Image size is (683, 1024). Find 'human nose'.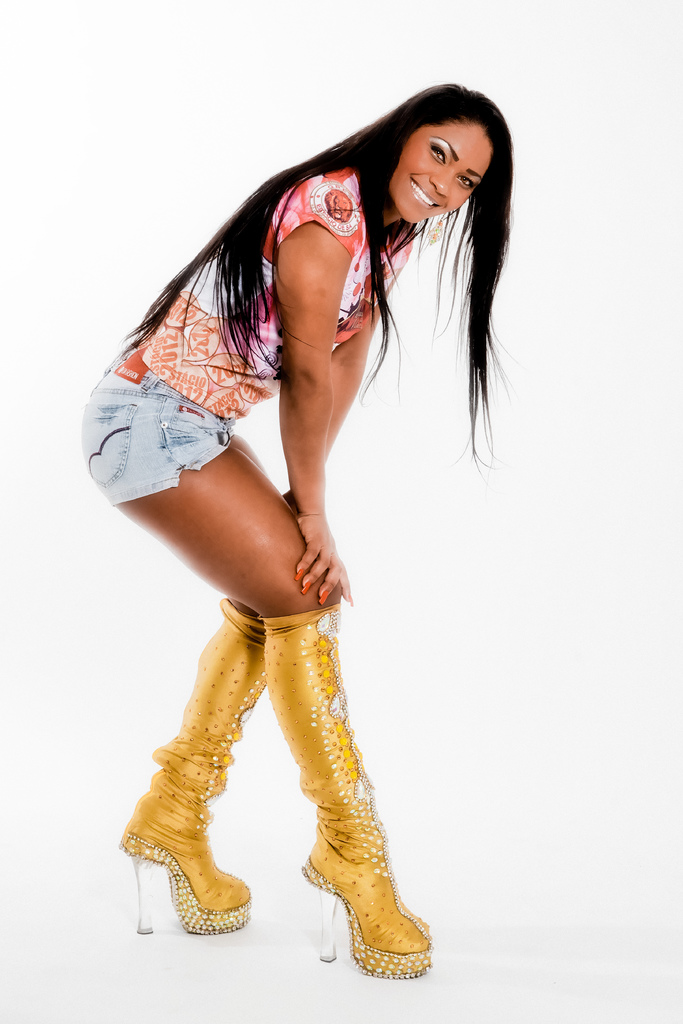
430,164,458,202.
